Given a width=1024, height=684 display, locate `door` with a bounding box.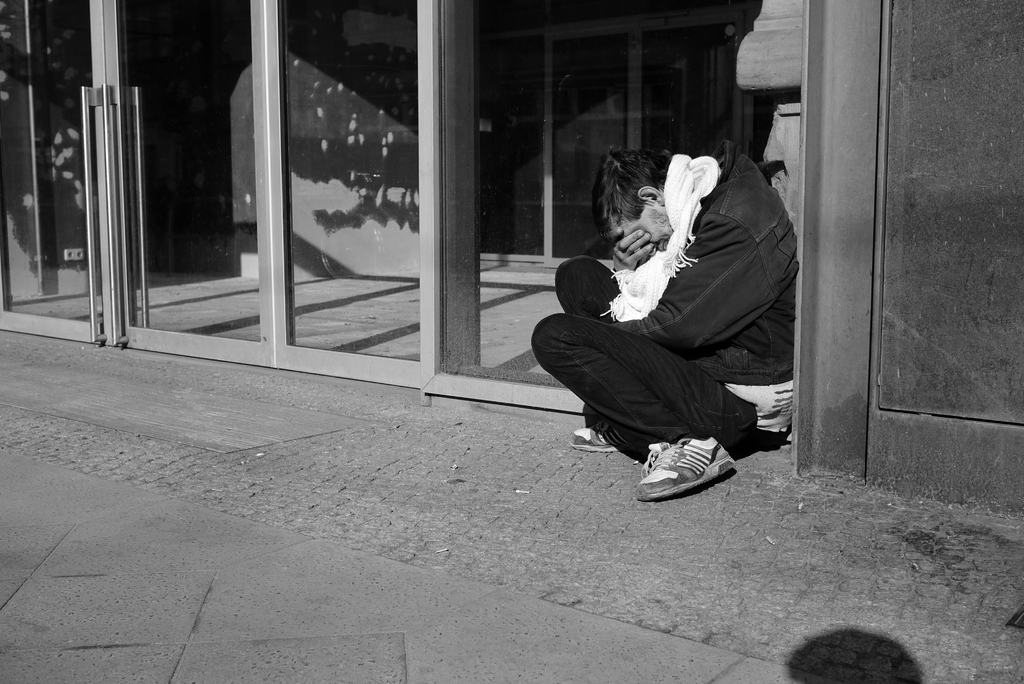
Located: 6:0:423:395.
